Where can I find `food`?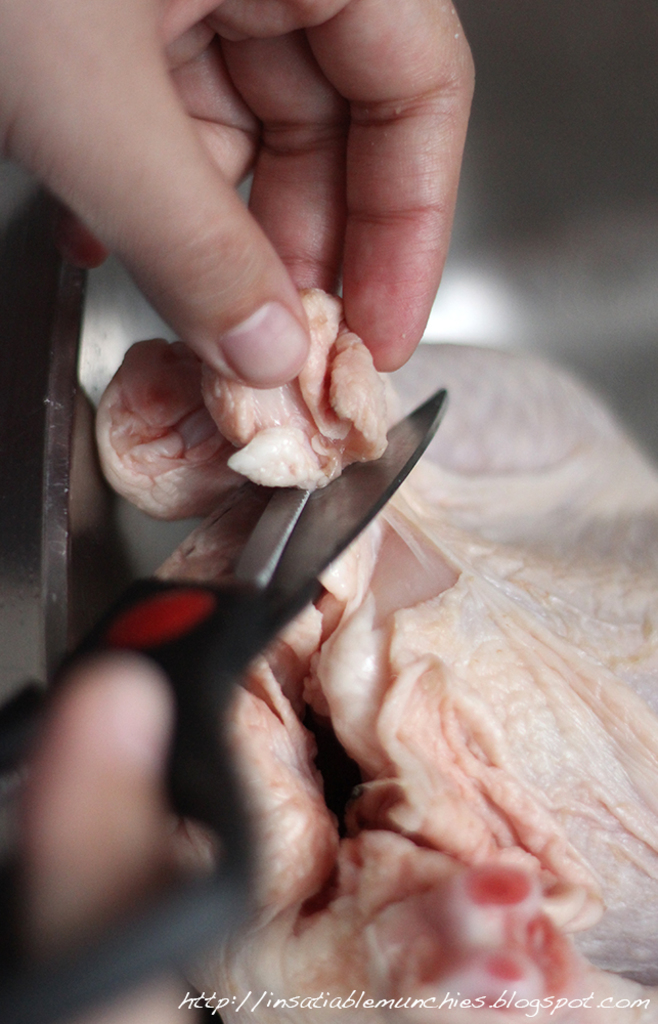
You can find it at (left=62, top=264, right=648, bottom=965).
